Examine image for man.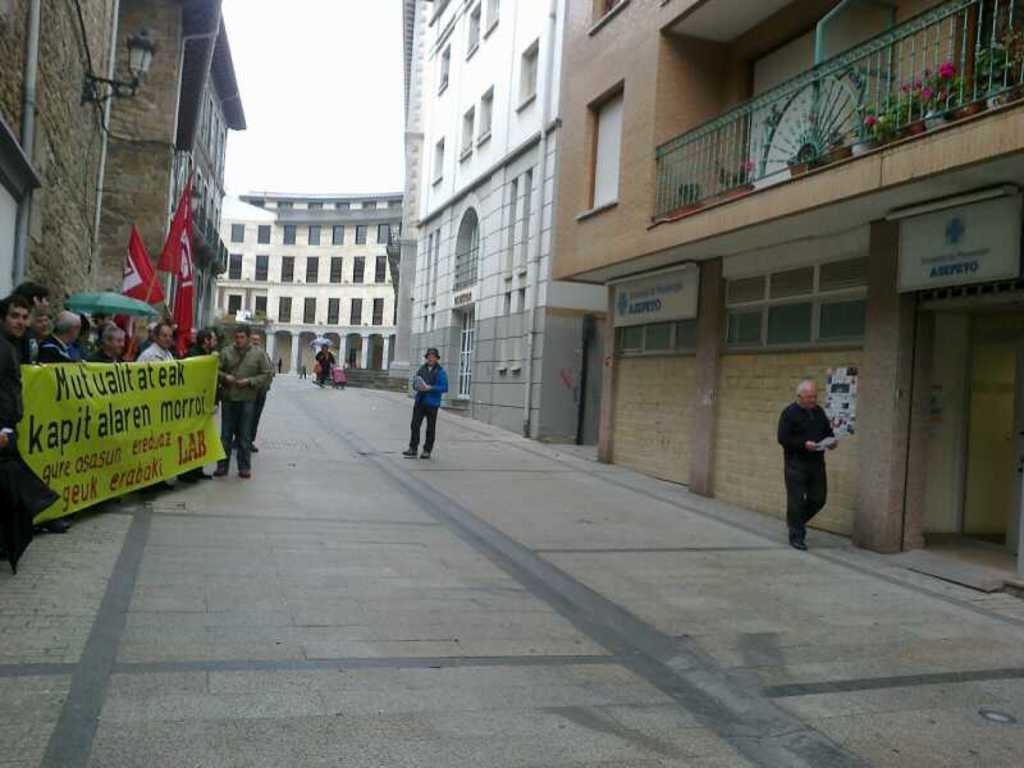
Examination result: pyautogui.locateOnScreen(38, 314, 81, 365).
